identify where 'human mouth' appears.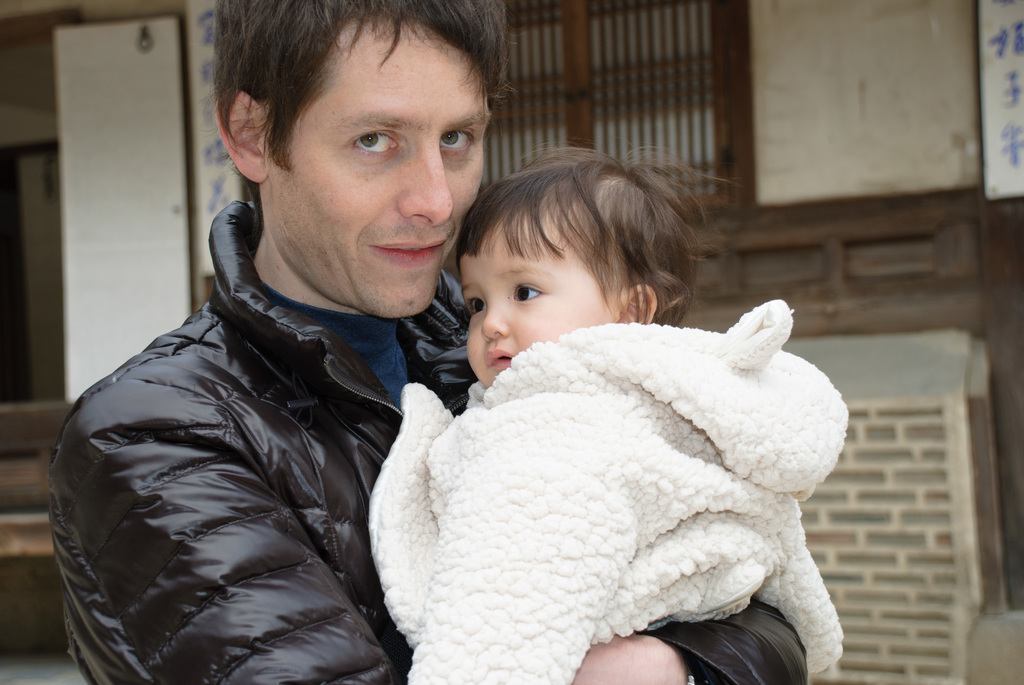
Appears at <box>369,237,451,267</box>.
